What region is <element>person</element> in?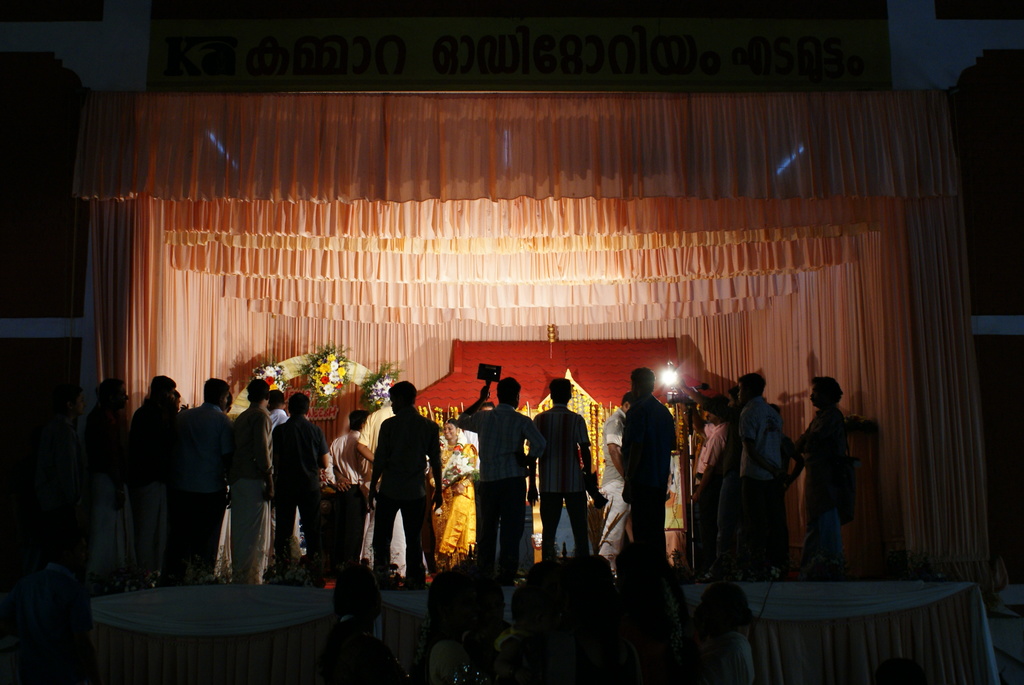
x1=461 y1=349 x2=532 y2=609.
